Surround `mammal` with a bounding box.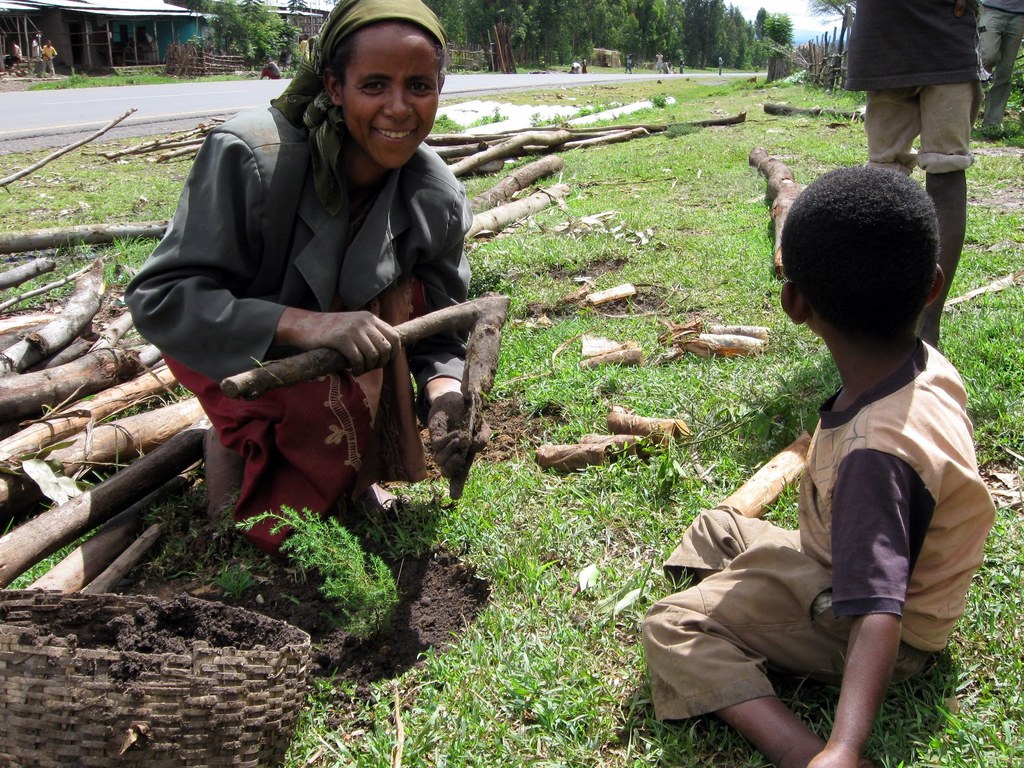
(580, 58, 584, 74).
